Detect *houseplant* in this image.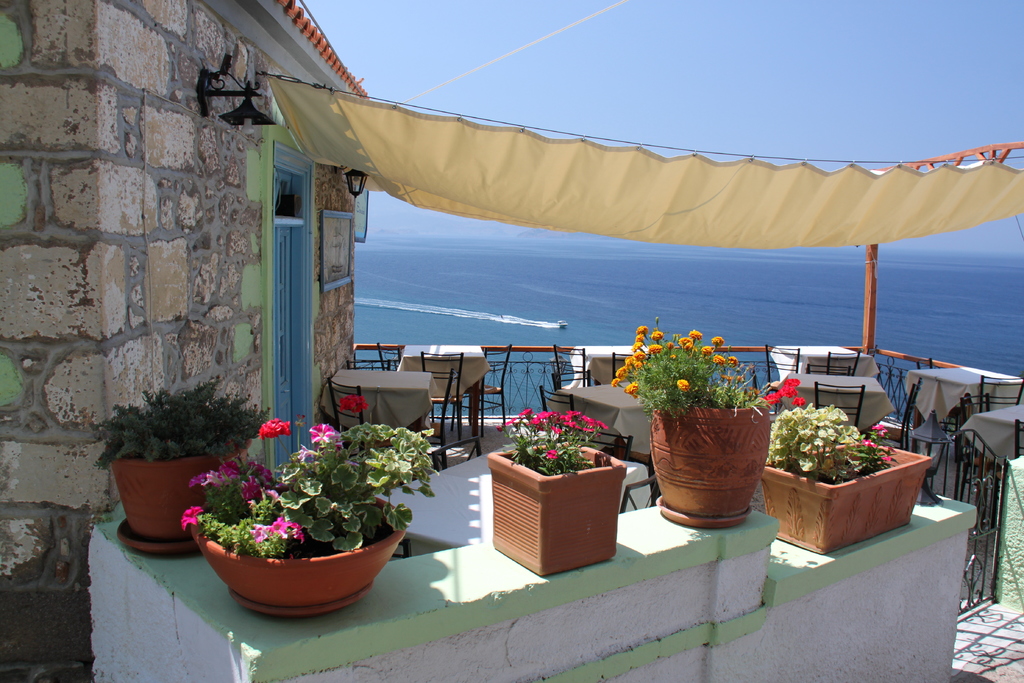
Detection: (left=93, top=381, right=275, bottom=554).
